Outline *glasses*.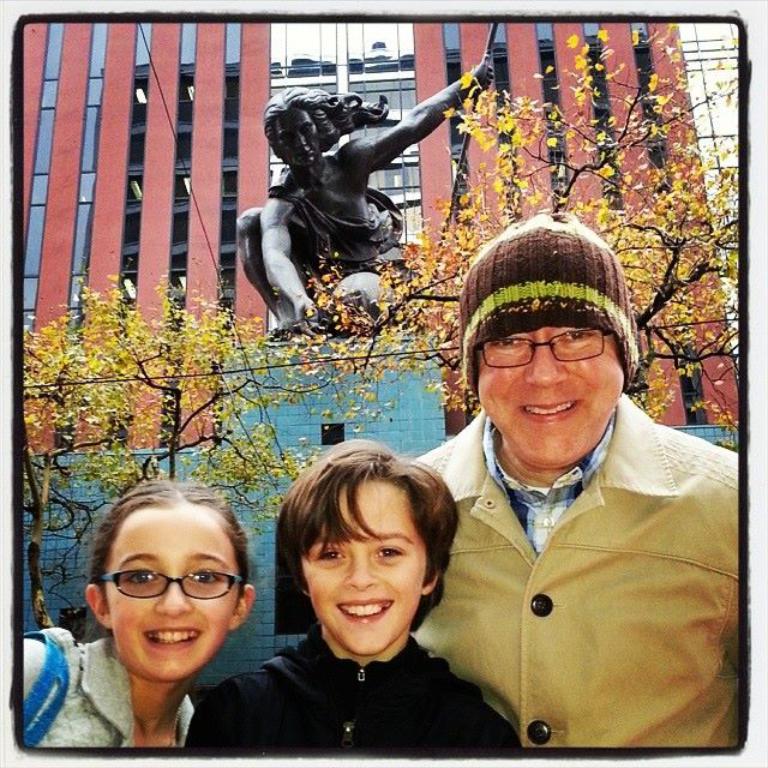
Outline: <box>91,568,245,600</box>.
